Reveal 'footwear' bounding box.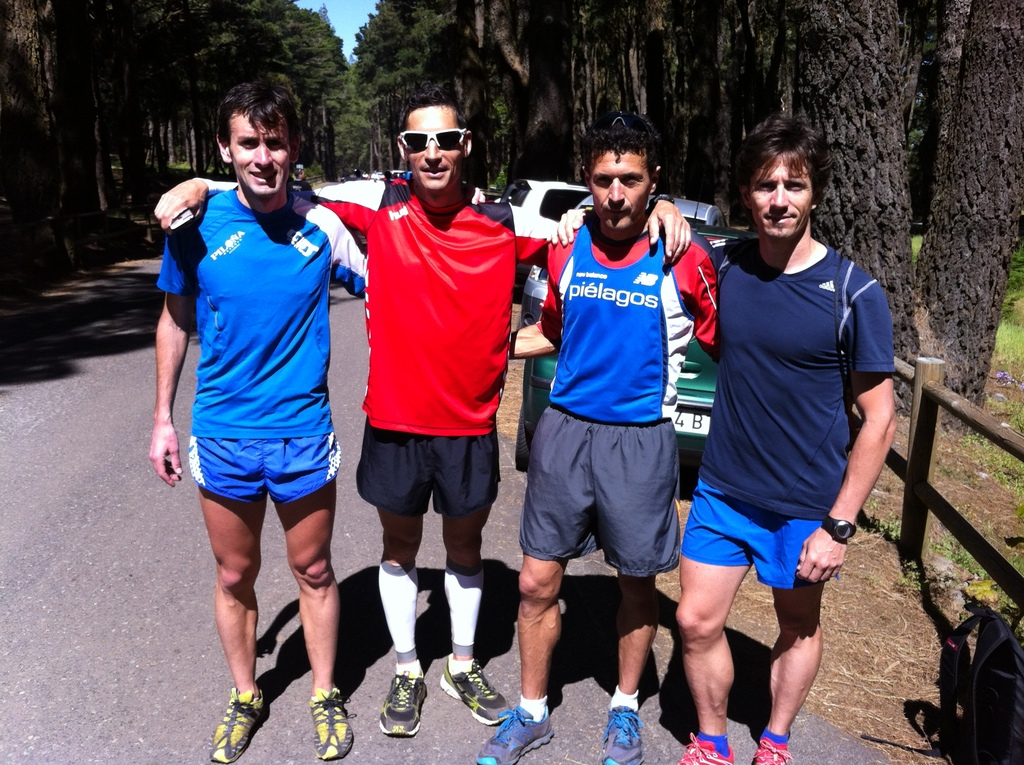
Revealed: region(747, 732, 793, 764).
